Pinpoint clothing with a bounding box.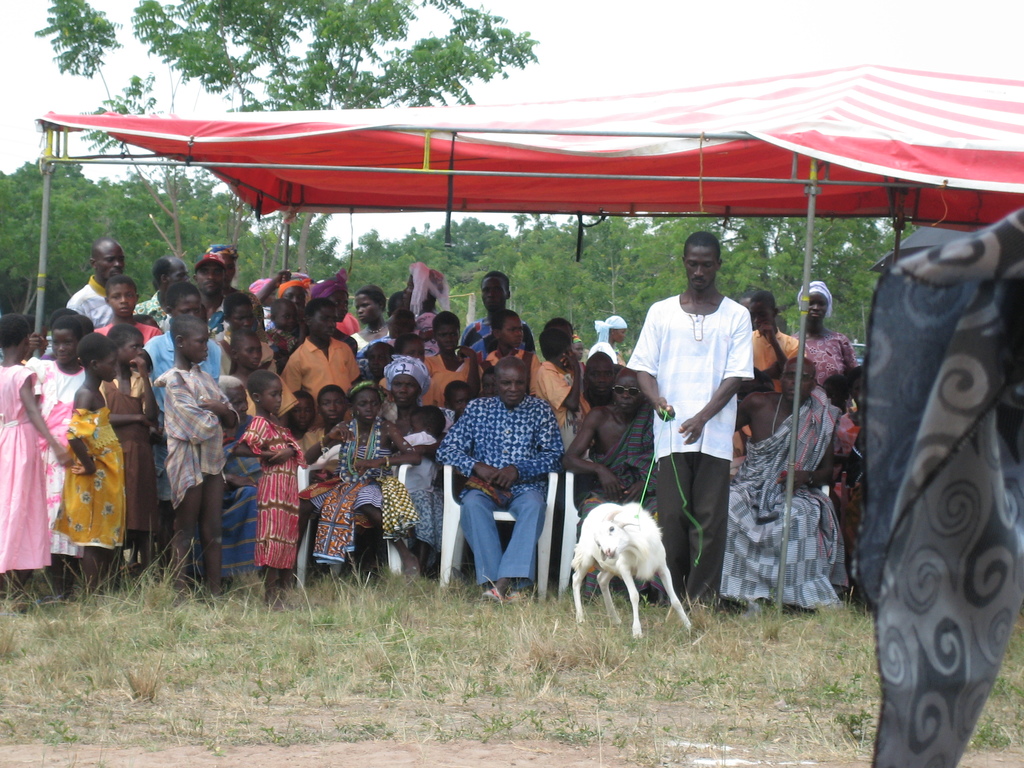
440 356 569 586.
